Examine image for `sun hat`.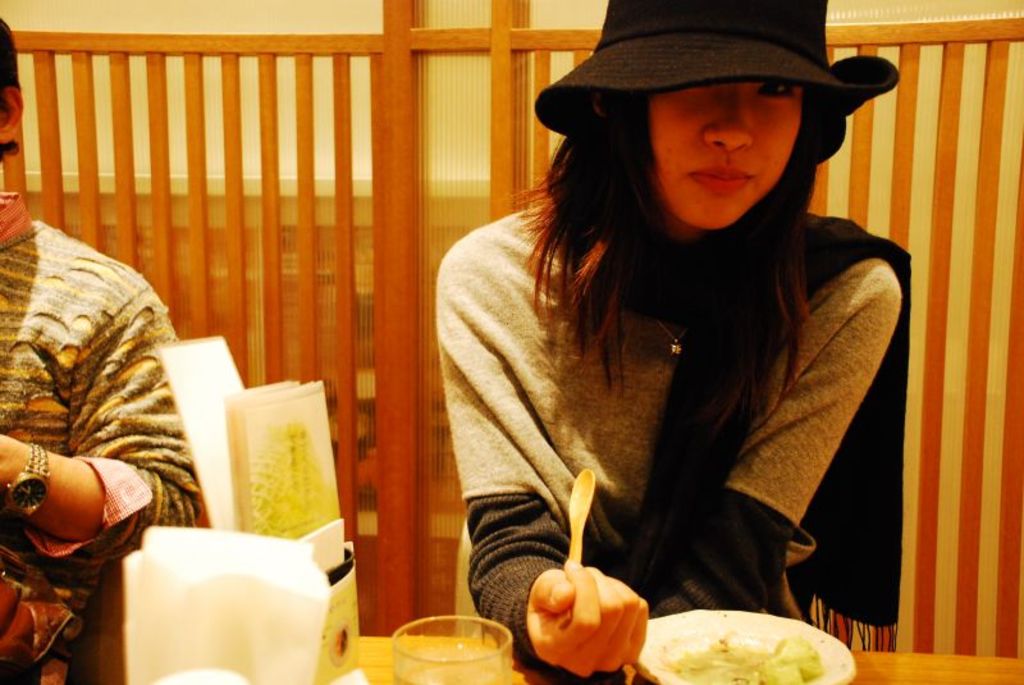
Examination result: (x1=535, y1=0, x2=902, y2=168).
